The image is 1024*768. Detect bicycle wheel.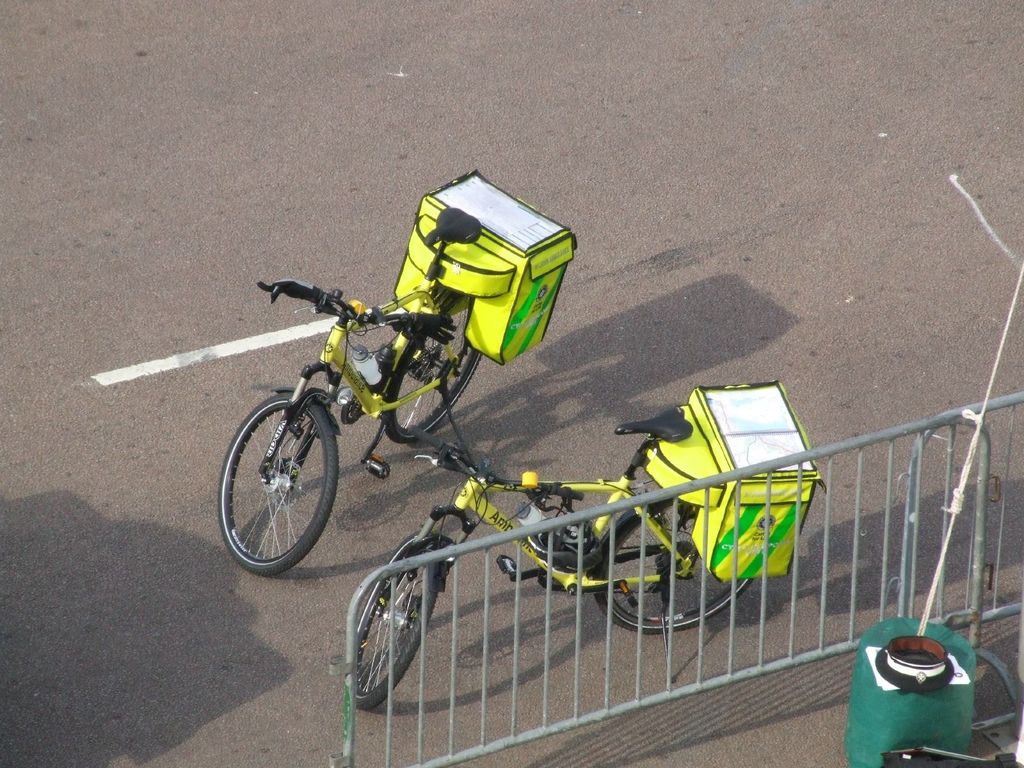
Detection: box(218, 380, 348, 582).
